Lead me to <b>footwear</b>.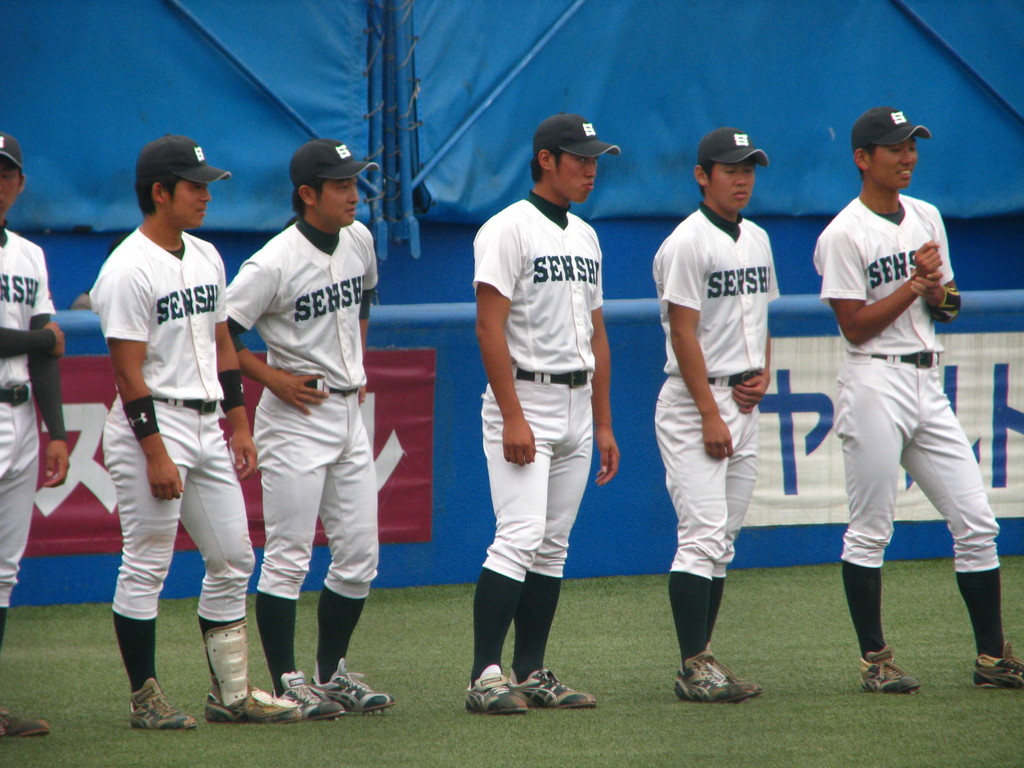
Lead to [left=310, top=660, right=398, bottom=717].
